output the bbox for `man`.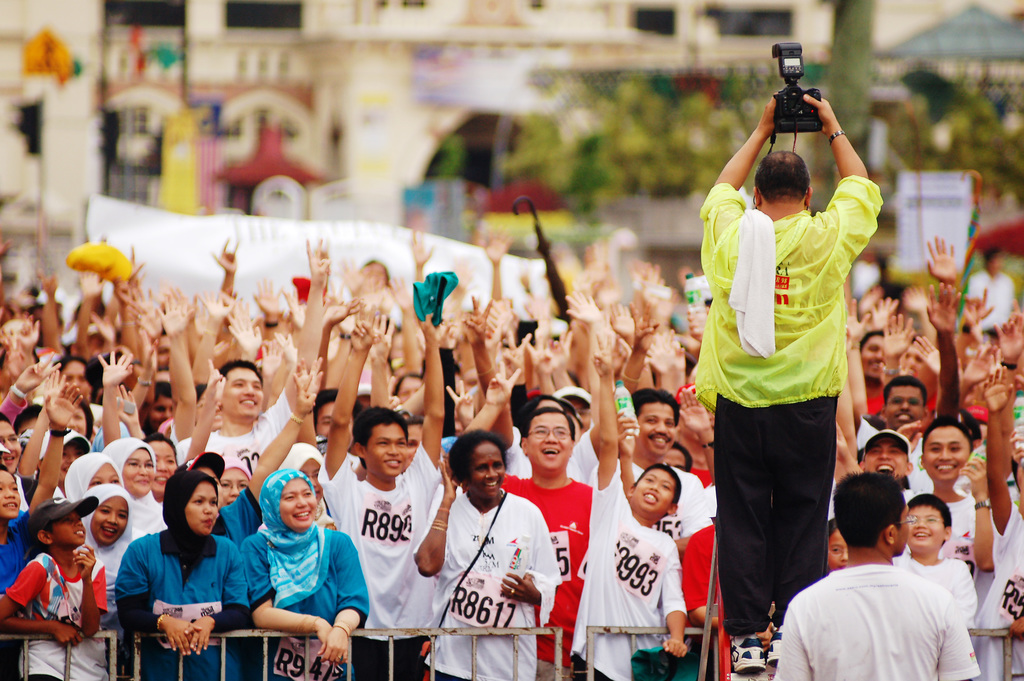
[461, 356, 596, 680].
